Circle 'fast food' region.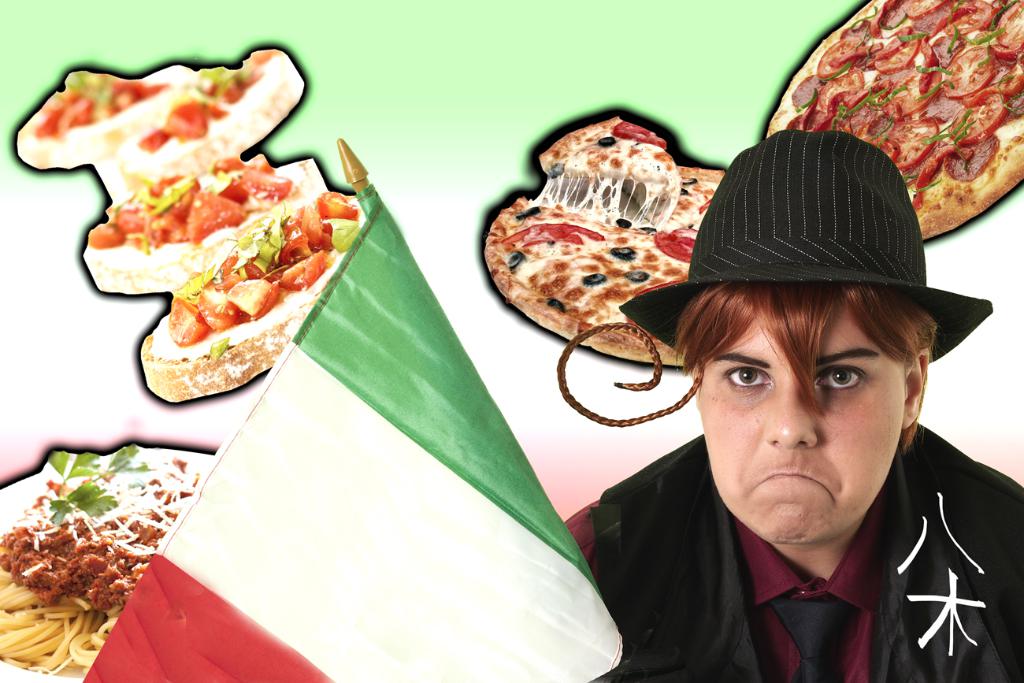
Region: 756 0 1023 258.
